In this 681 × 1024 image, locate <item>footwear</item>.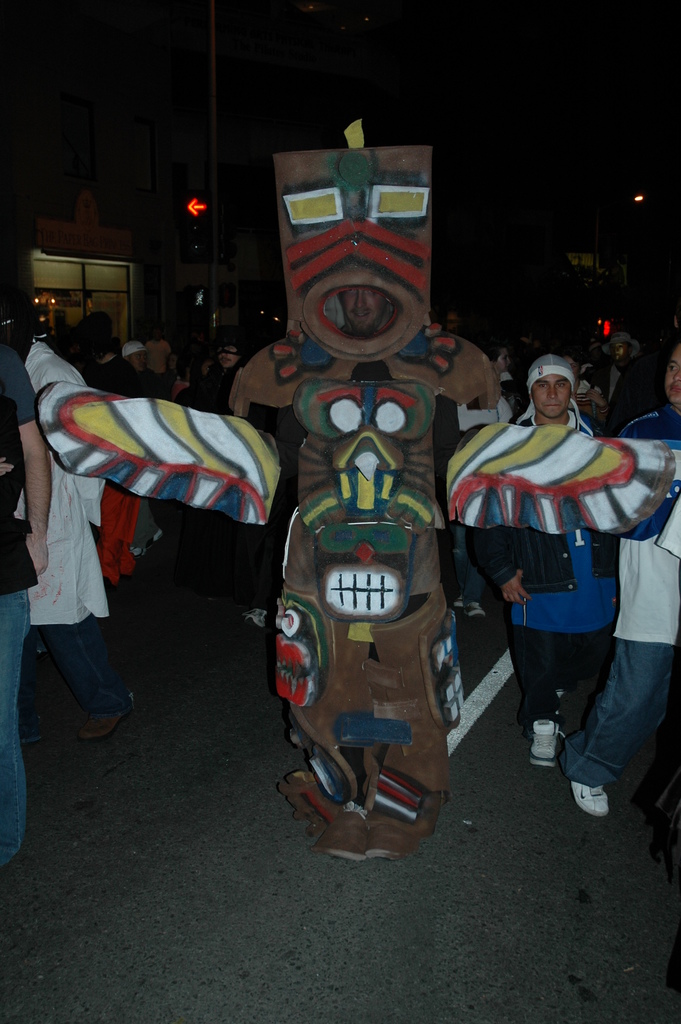
Bounding box: <box>465,600,488,617</box>.
